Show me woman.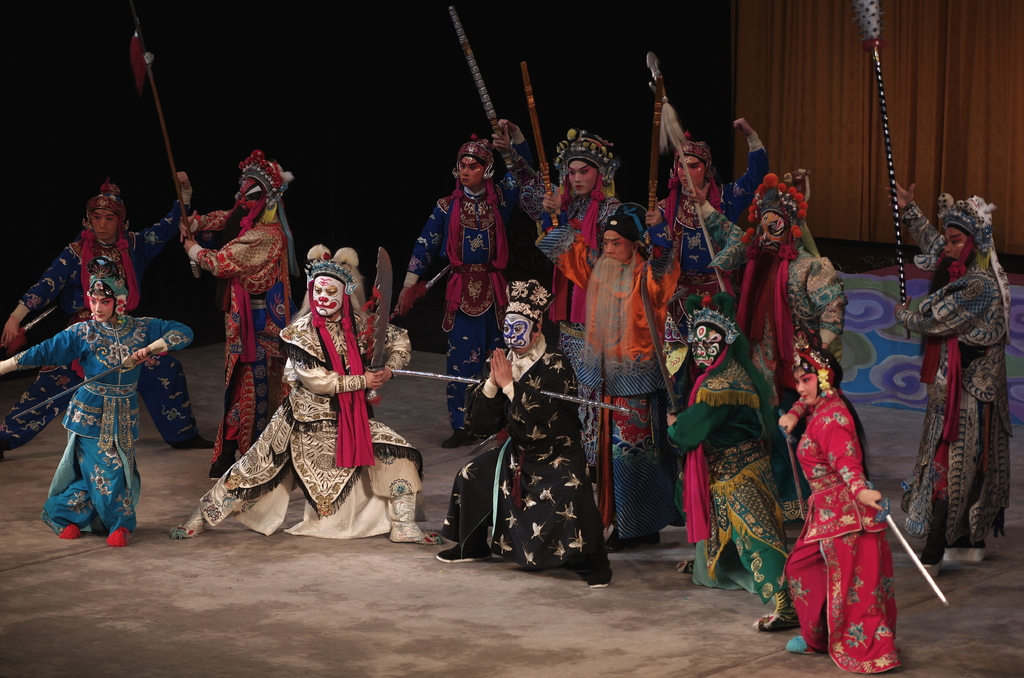
woman is here: detection(423, 264, 609, 600).
